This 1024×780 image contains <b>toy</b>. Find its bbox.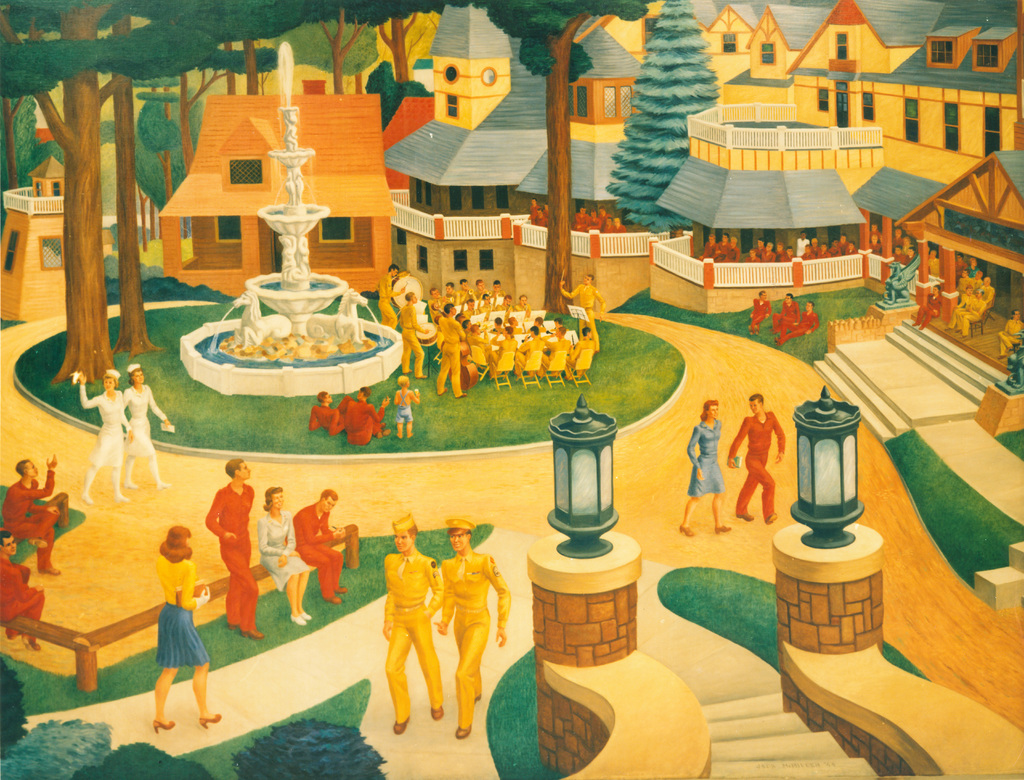
[746, 285, 780, 340].
